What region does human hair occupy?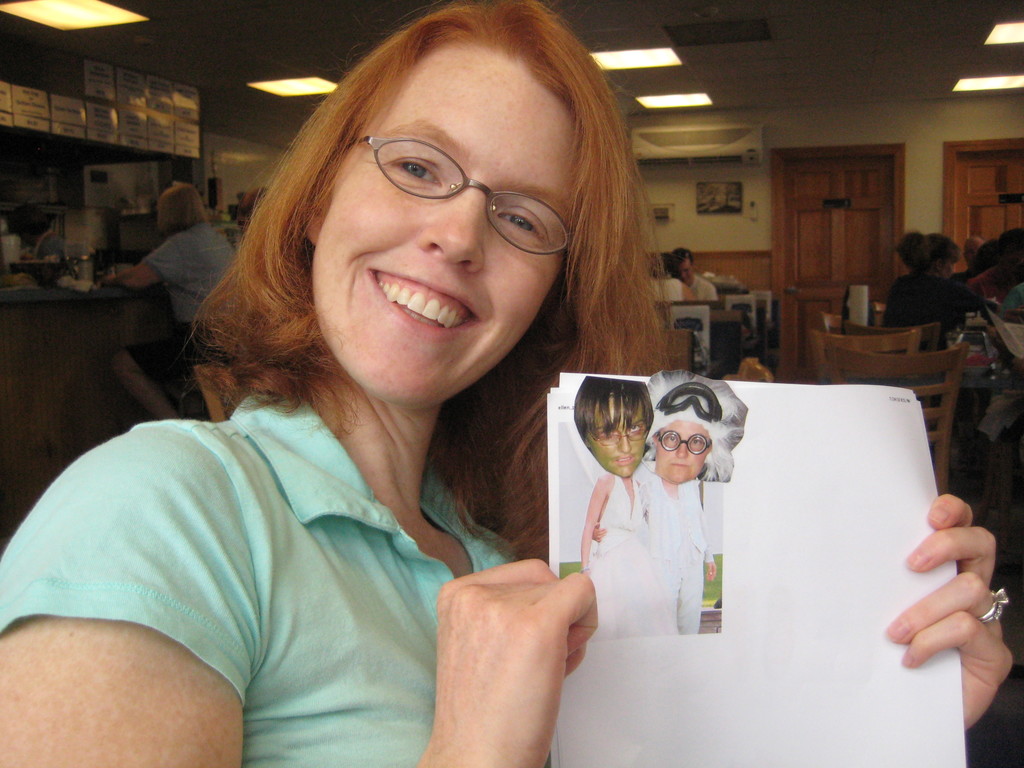
<region>156, 184, 206, 236</region>.
